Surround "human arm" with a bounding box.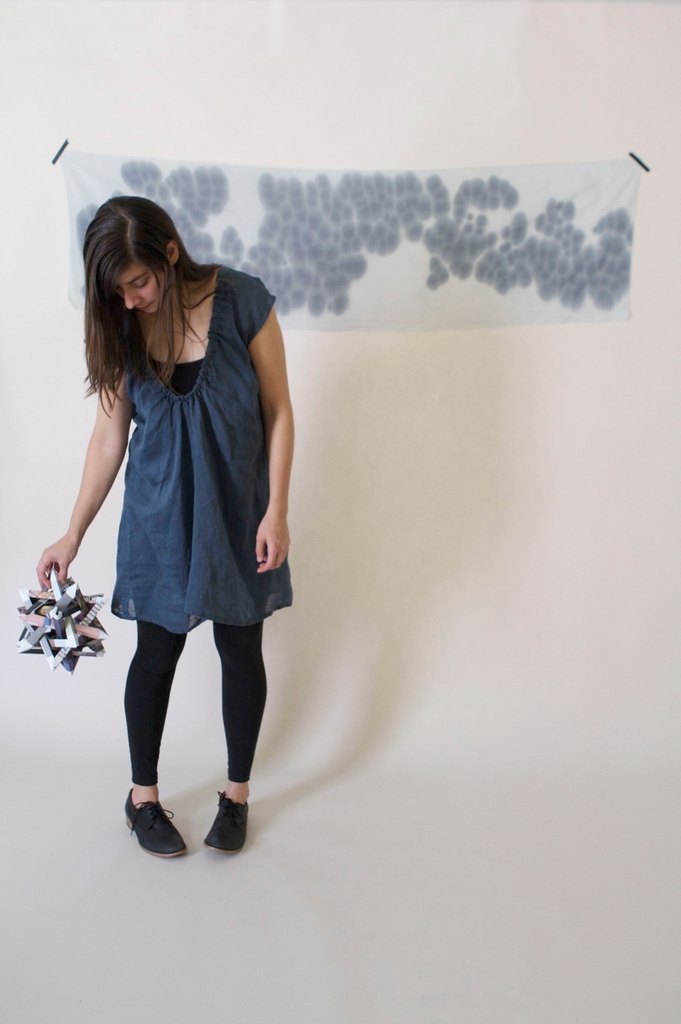
243,278,293,572.
